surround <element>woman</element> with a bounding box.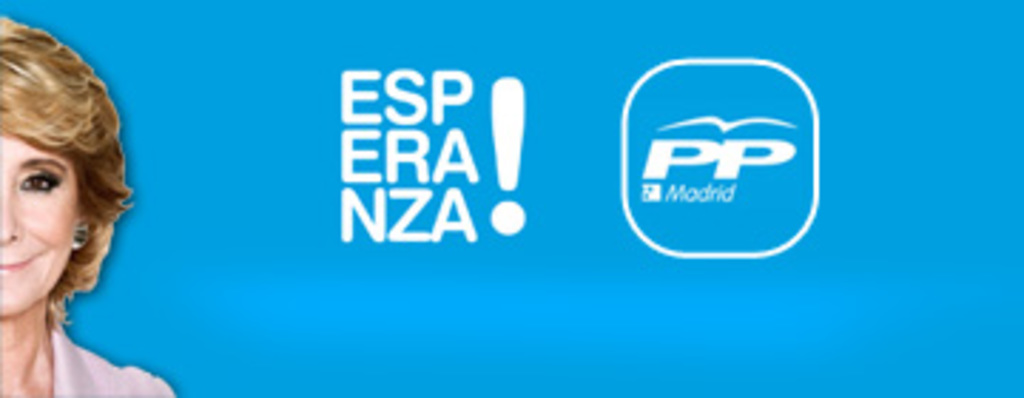
pyautogui.locateOnScreen(0, 17, 145, 387).
